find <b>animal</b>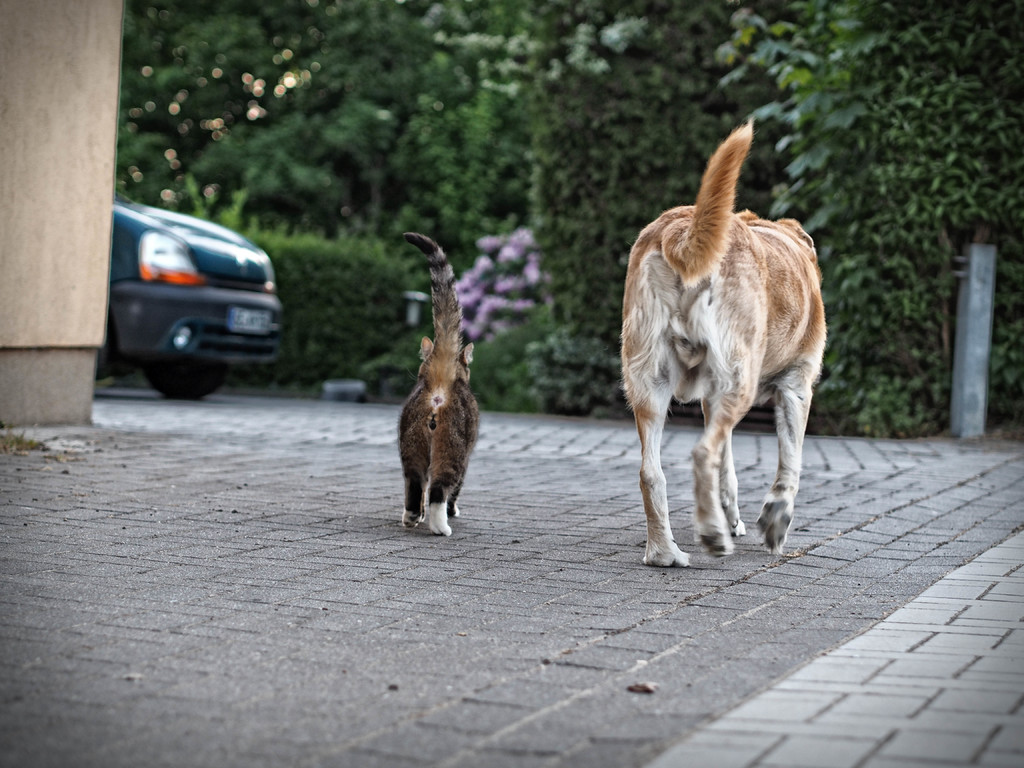
<box>627,120,826,564</box>
